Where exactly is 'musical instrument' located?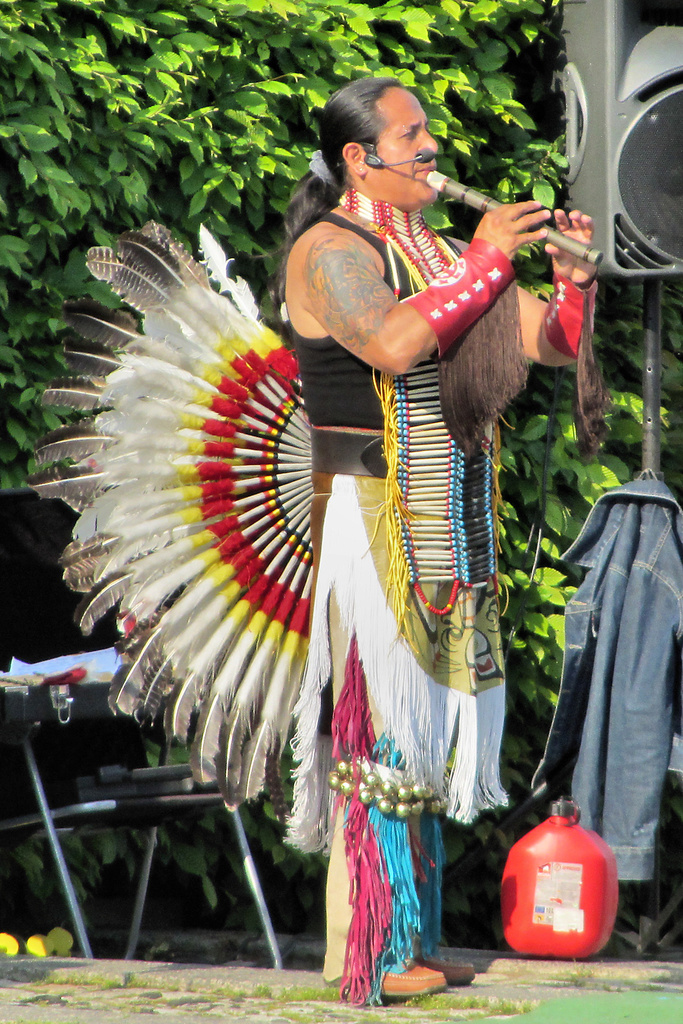
Its bounding box is 426/154/606/280.
